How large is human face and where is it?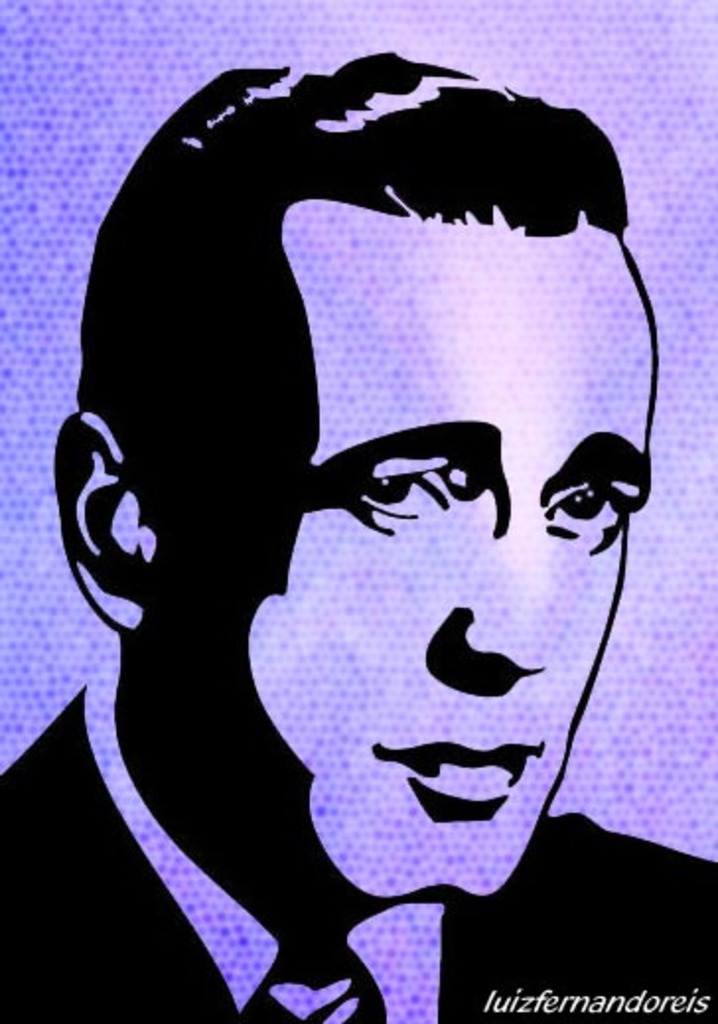
Bounding box: 249,211,655,896.
